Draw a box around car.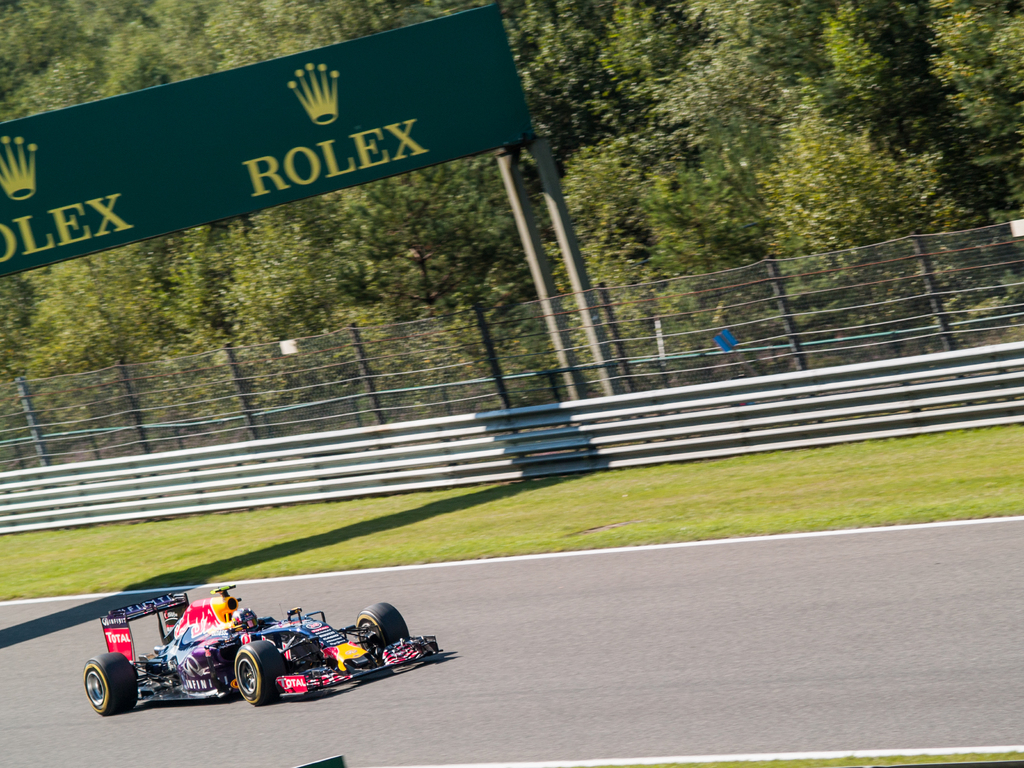
{"left": 82, "top": 588, "right": 455, "bottom": 716}.
